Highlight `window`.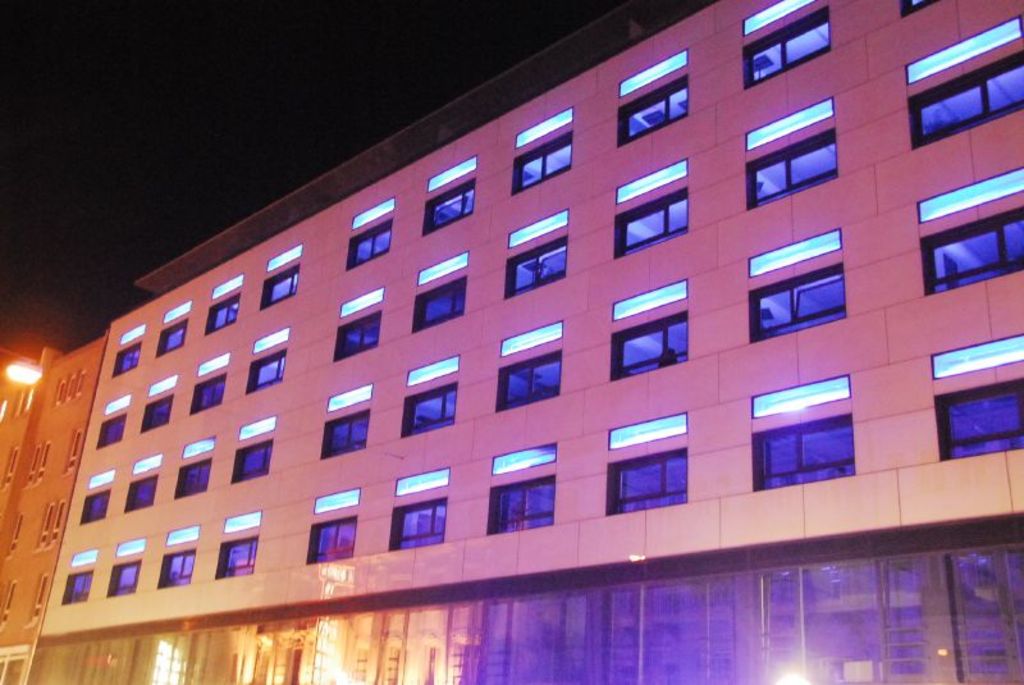
Highlighted region: [84, 493, 109, 520].
